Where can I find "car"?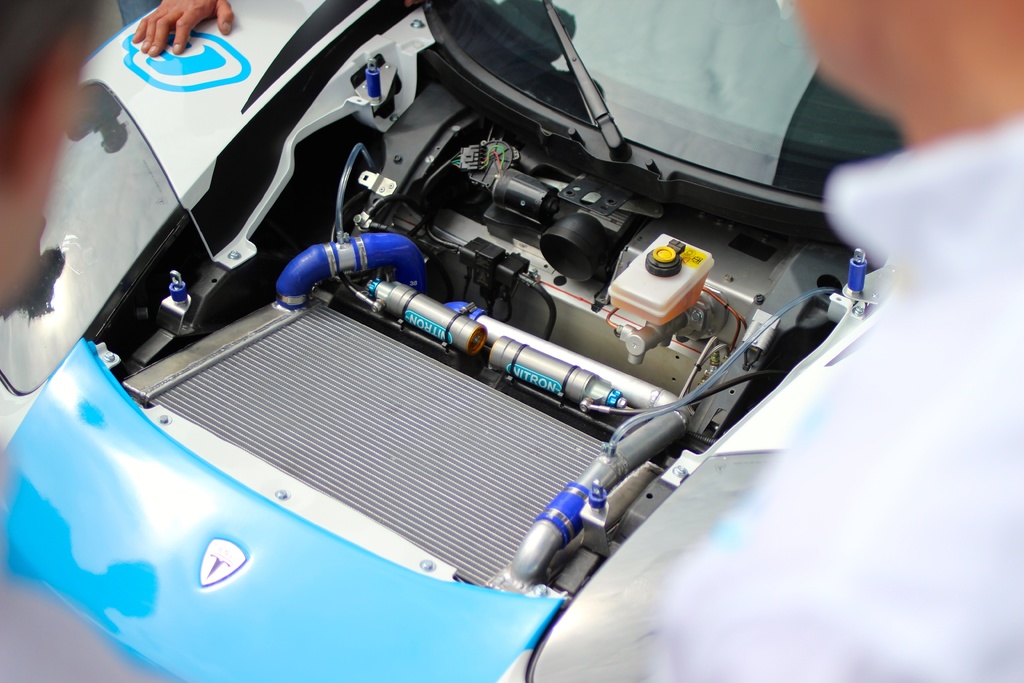
You can find it at crop(44, 0, 892, 675).
